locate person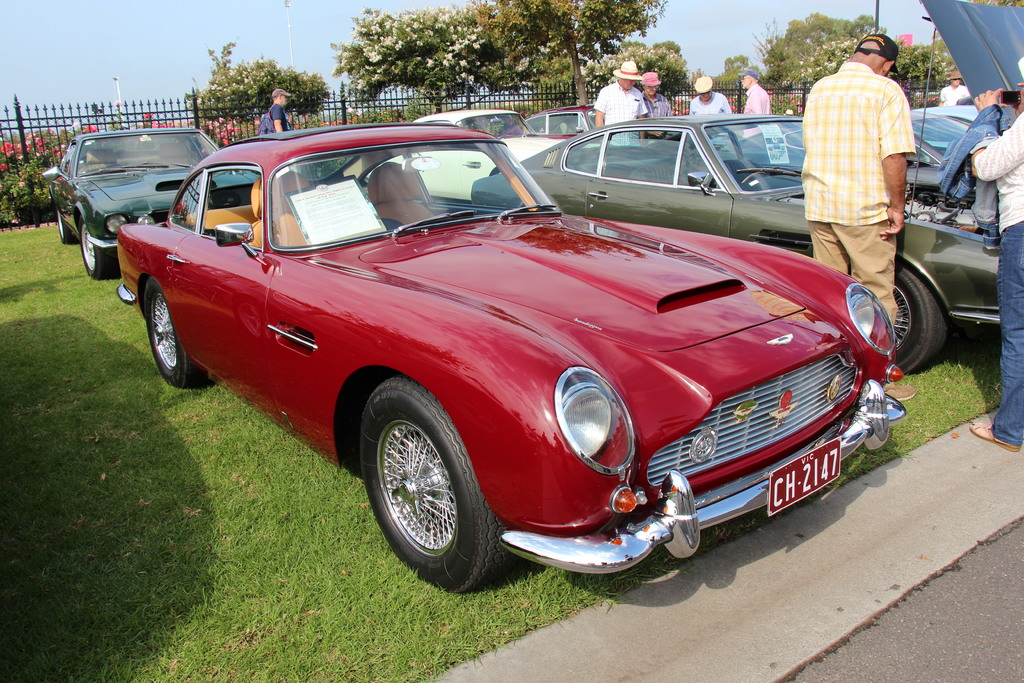
(733, 70, 774, 143)
